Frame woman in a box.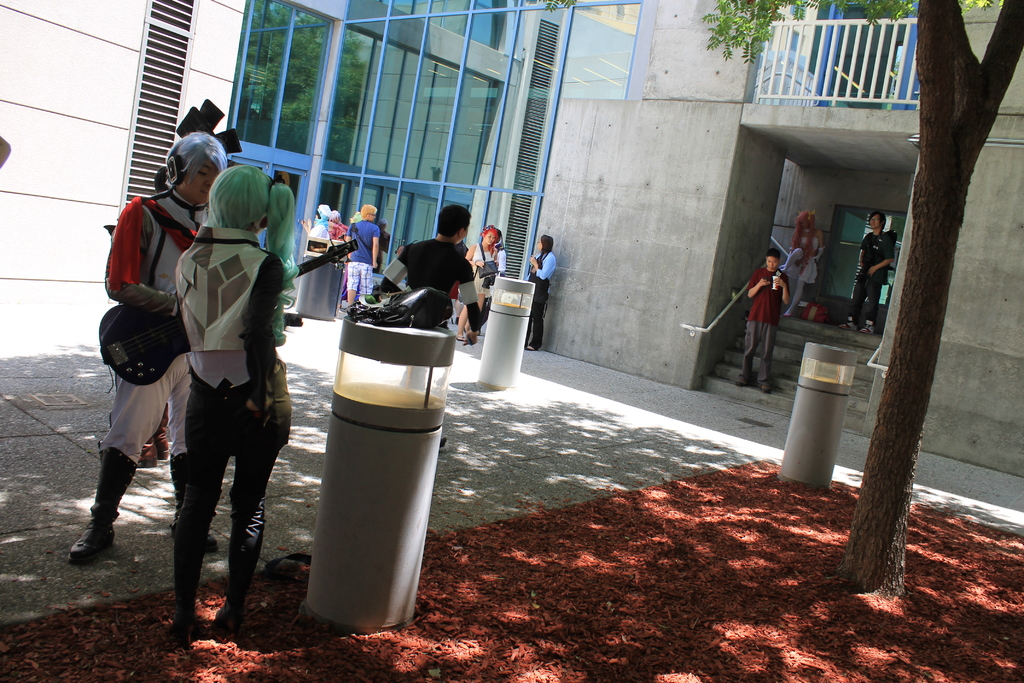
171, 165, 294, 639.
